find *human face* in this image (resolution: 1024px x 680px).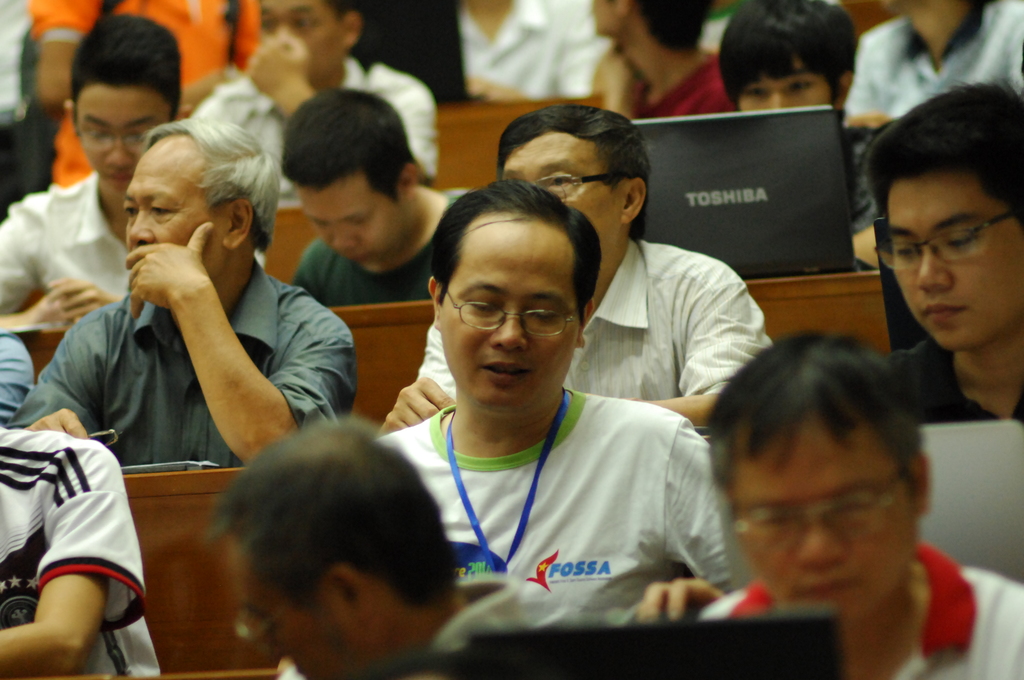
bbox=(262, 0, 342, 76).
